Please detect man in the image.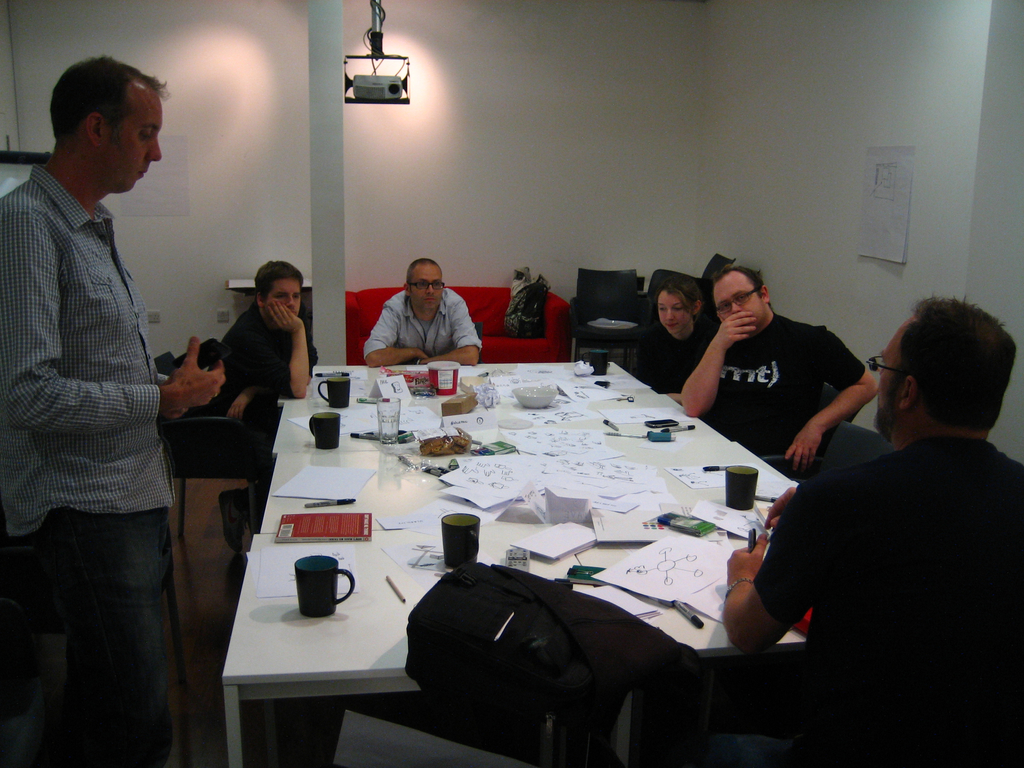
672, 261, 880, 476.
